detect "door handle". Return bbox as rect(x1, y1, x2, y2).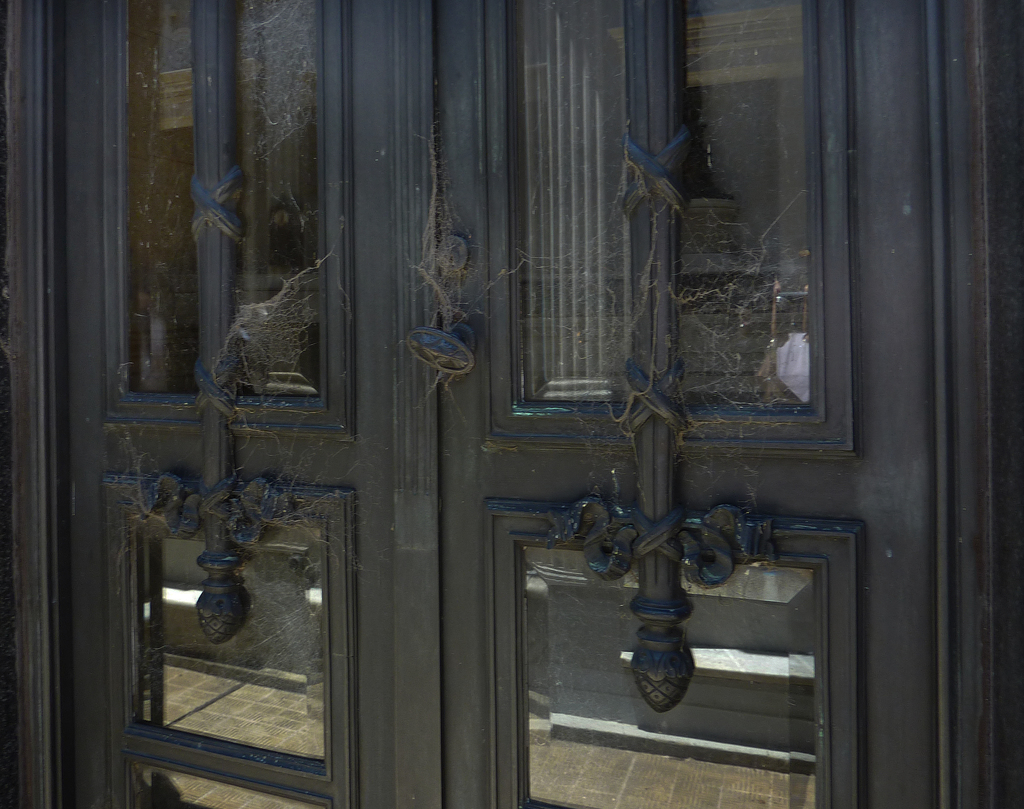
rect(401, 321, 484, 380).
